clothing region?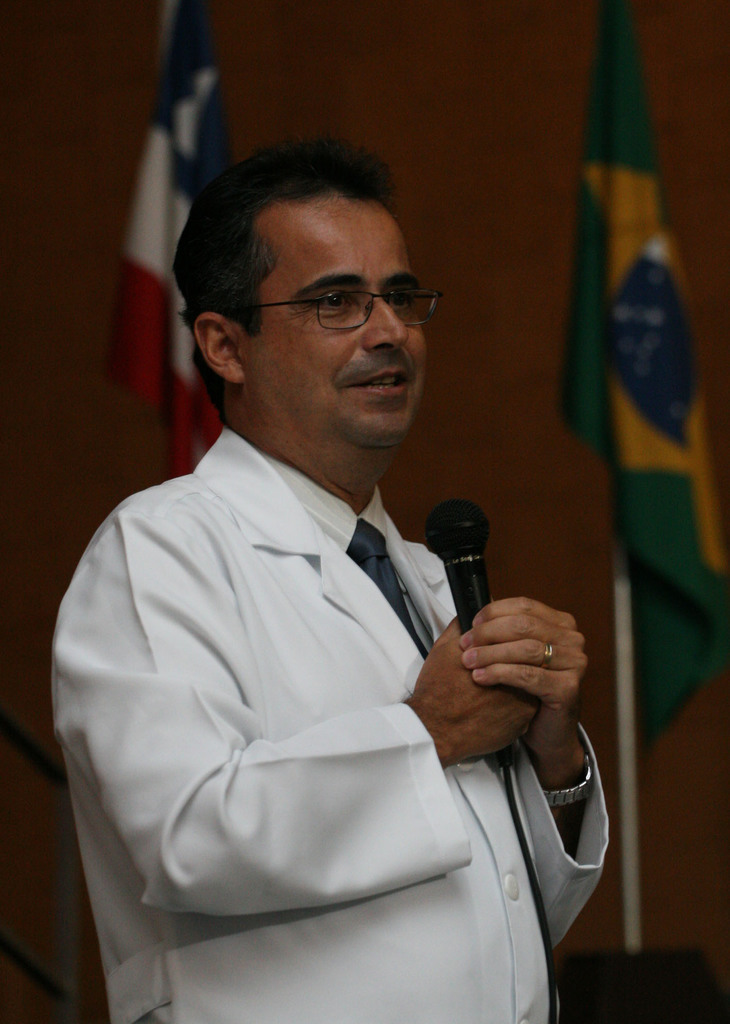
detection(51, 432, 615, 1016)
